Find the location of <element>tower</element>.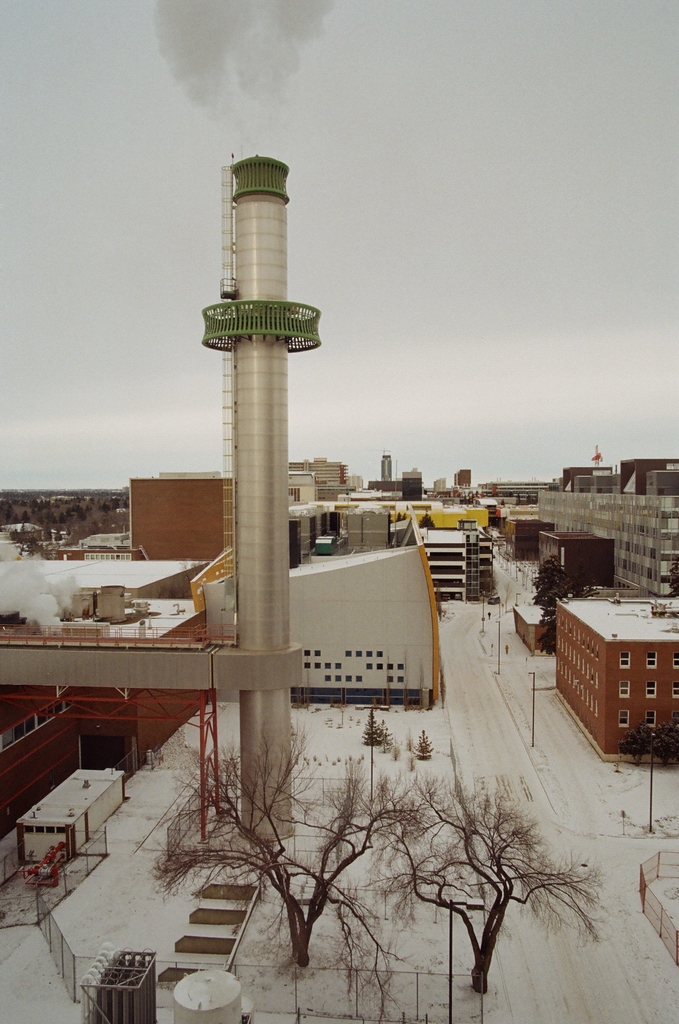
Location: Rect(533, 479, 678, 601).
